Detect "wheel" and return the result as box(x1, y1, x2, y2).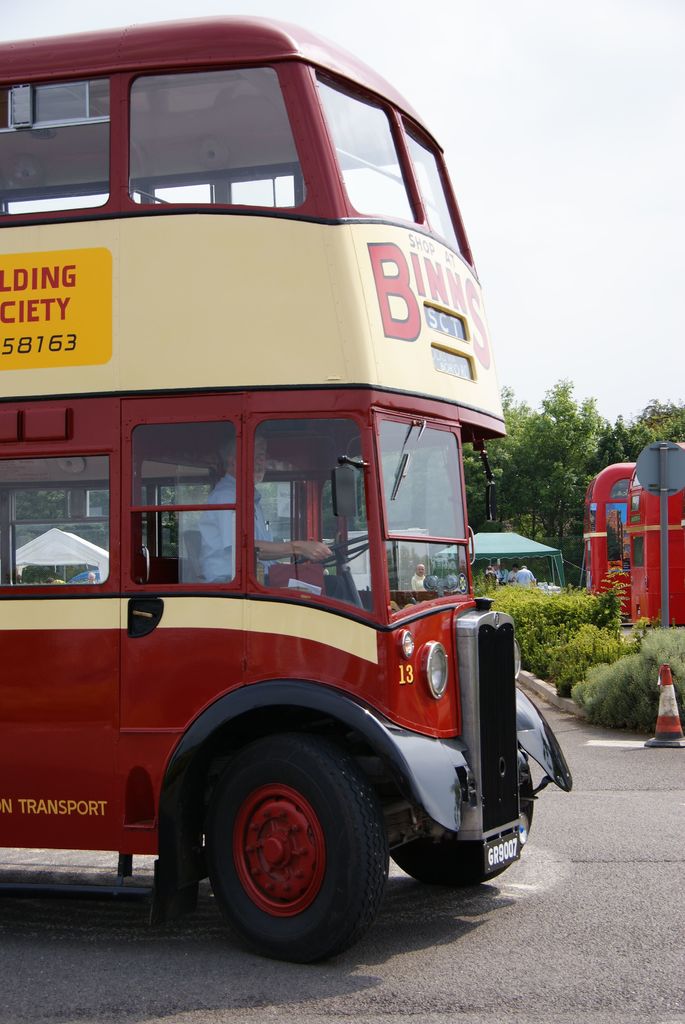
box(170, 729, 413, 959).
